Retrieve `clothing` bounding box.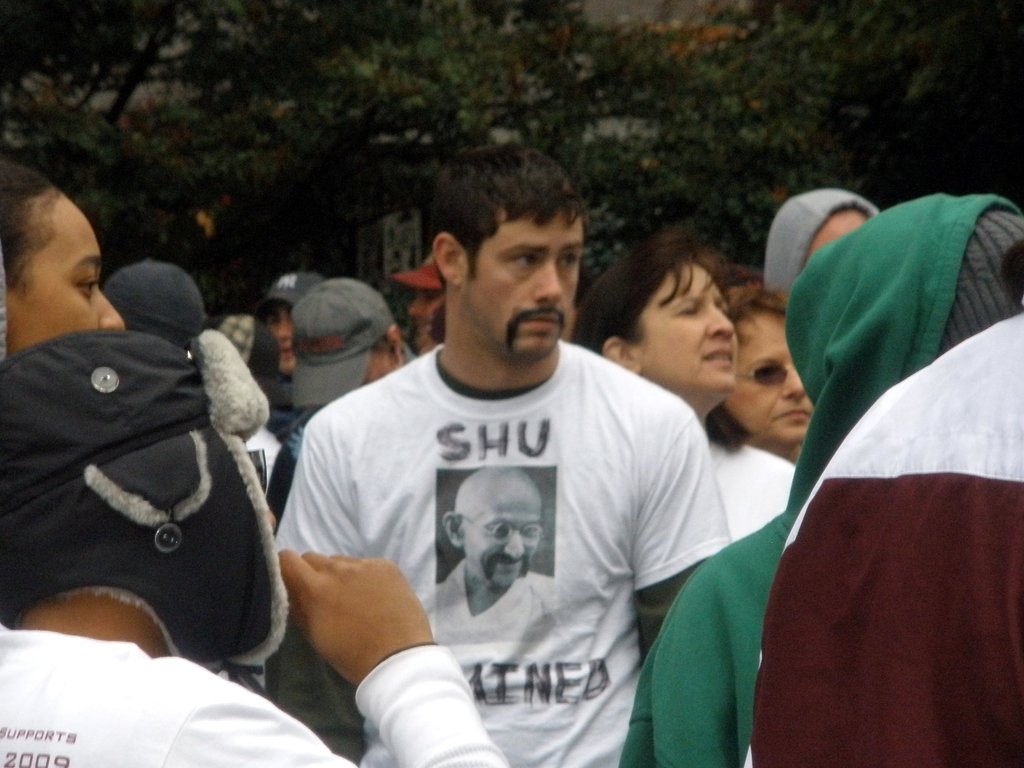
Bounding box: box=[266, 301, 725, 733].
